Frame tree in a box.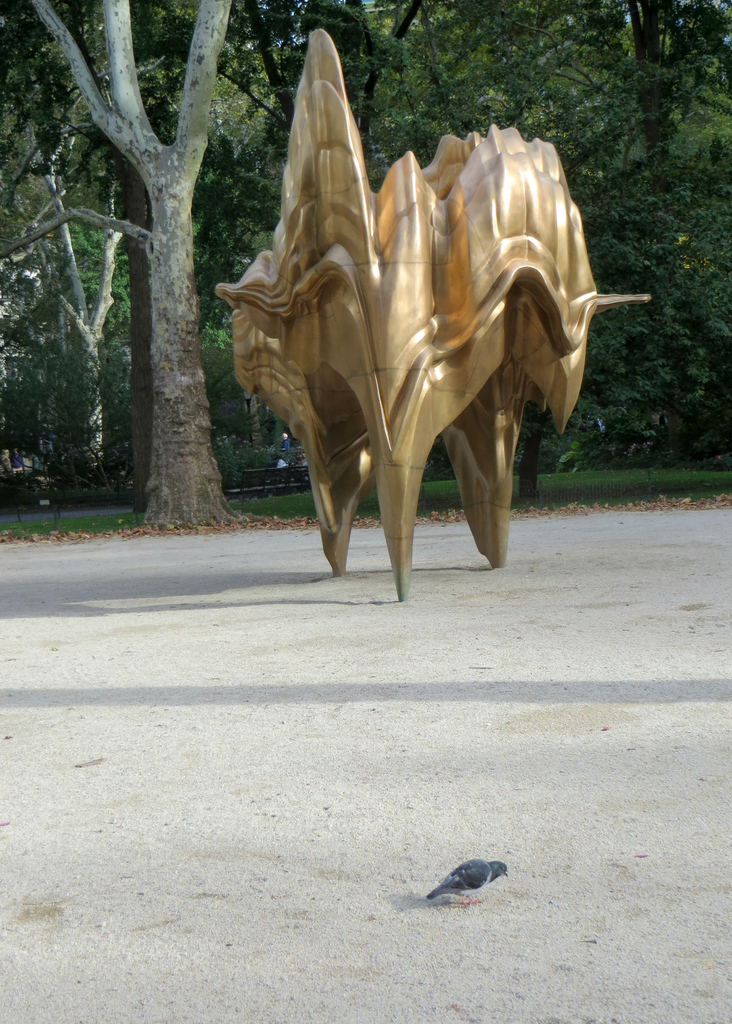
(102, 0, 689, 608).
